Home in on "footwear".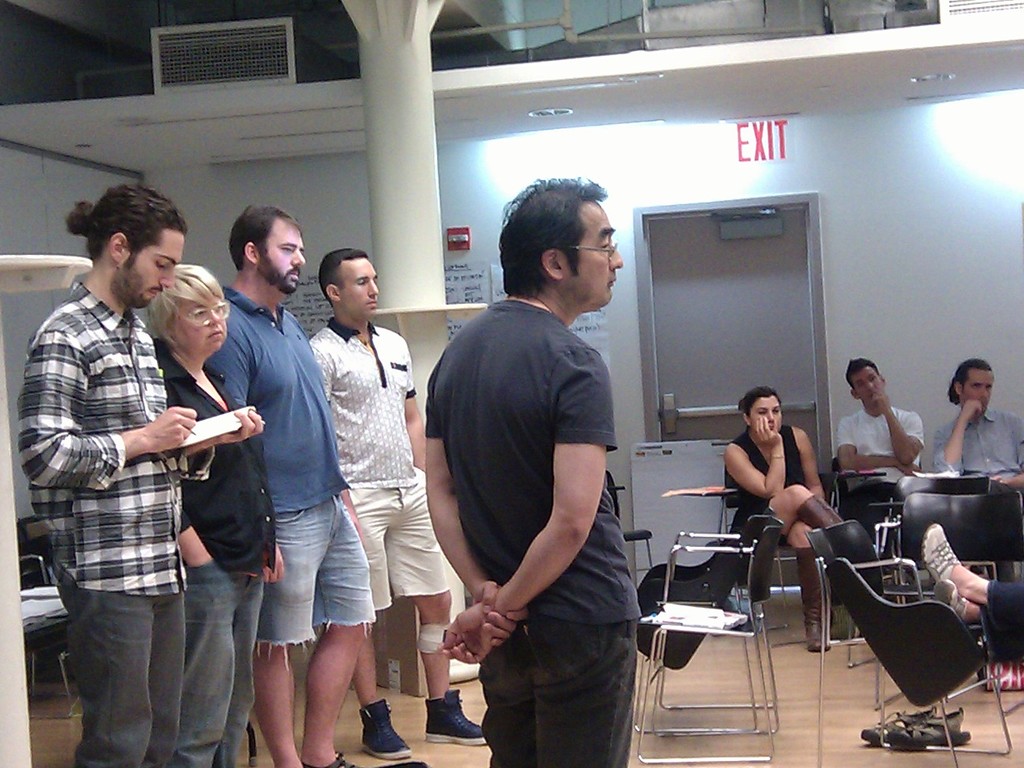
Homed in at region(884, 706, 972, 751).
